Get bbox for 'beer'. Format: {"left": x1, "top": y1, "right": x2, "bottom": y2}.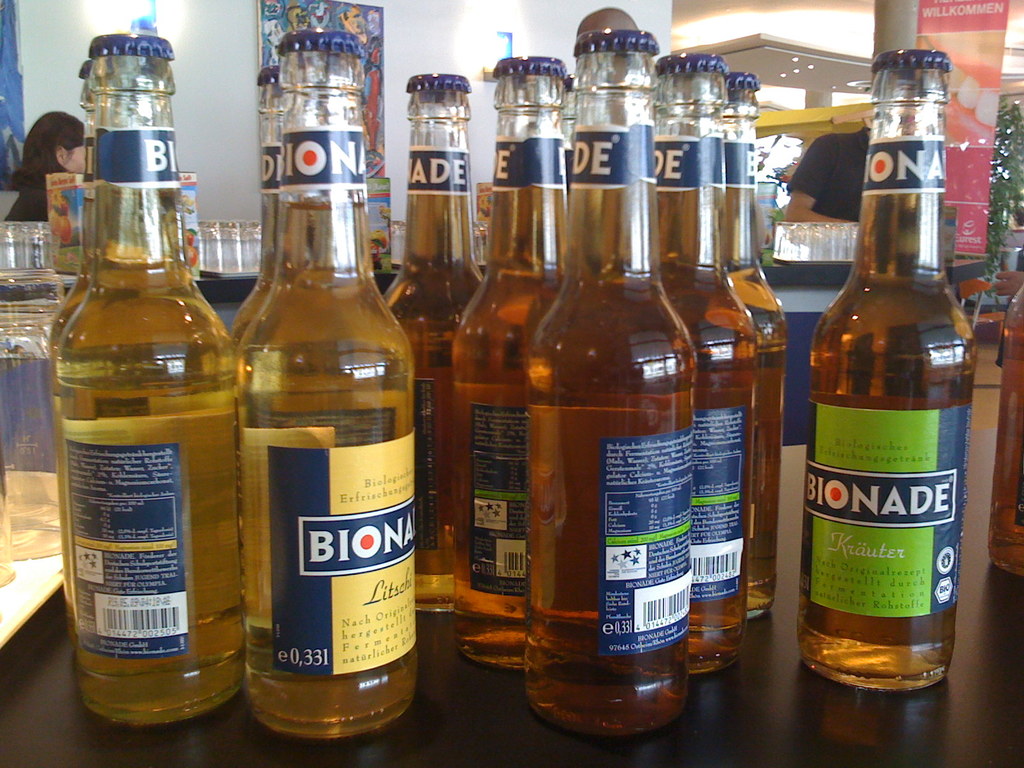
{"left": 438, "top": 47, "right": 598, "bottom": 668}.
